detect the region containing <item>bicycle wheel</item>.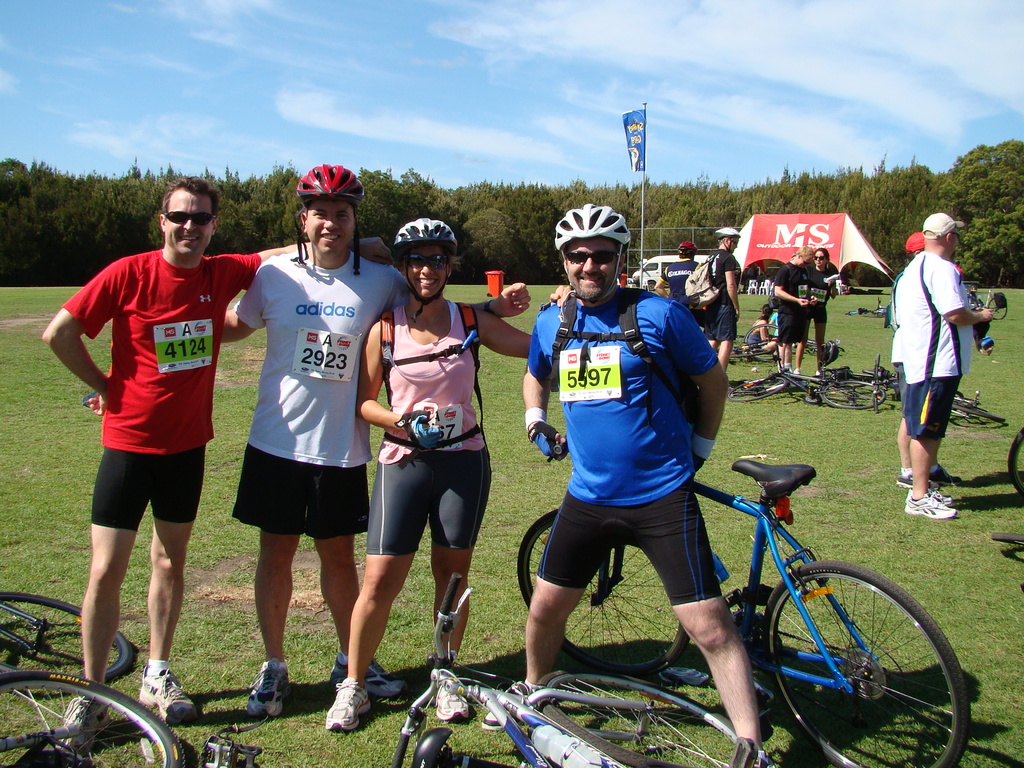
539/669/756/767.
